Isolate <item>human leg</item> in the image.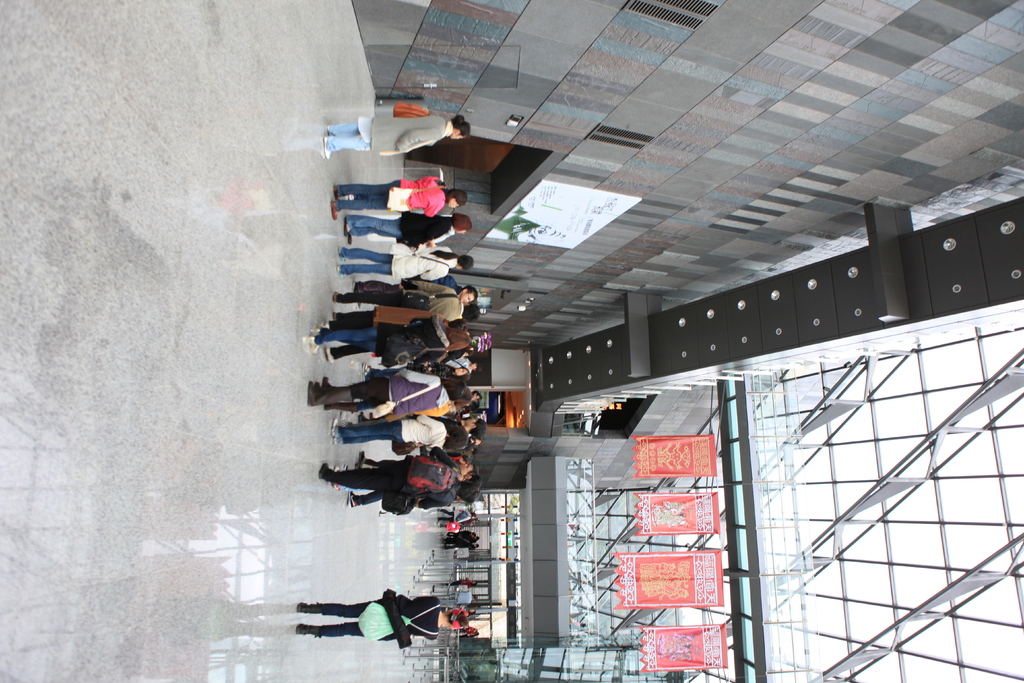
Isolated region: <box>310,323,376,338</box>.
